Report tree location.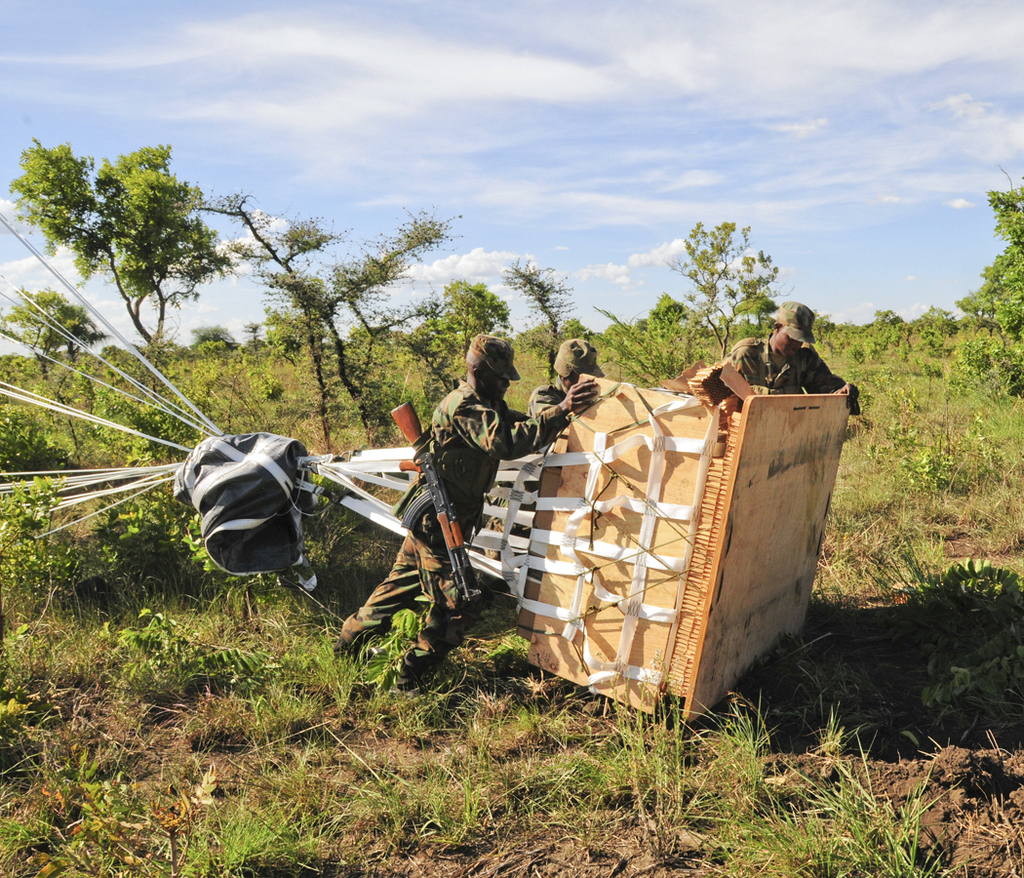
Report: detection(0, 283, 60, 375).
